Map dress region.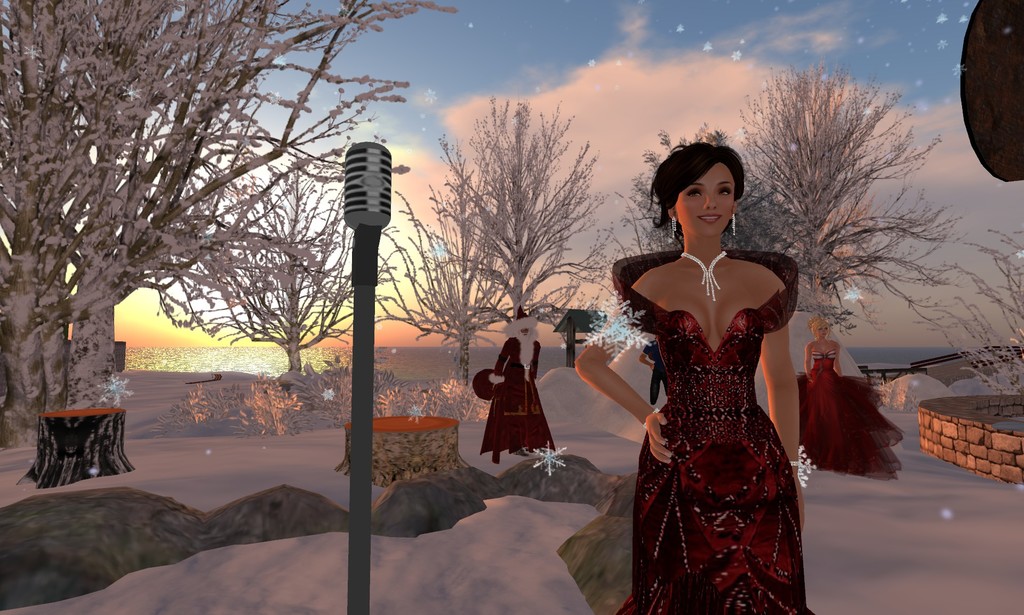
Mapped to crop(796, 352, 905, 478).
